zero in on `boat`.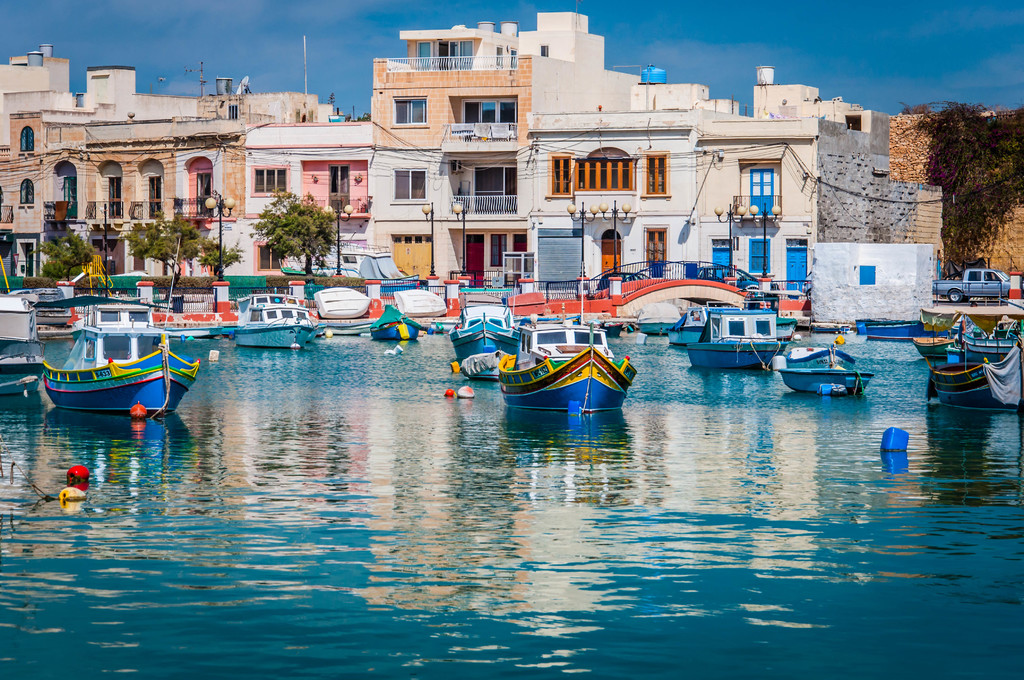
Zeroed in: bbox=[77, 290, 164, 329].
